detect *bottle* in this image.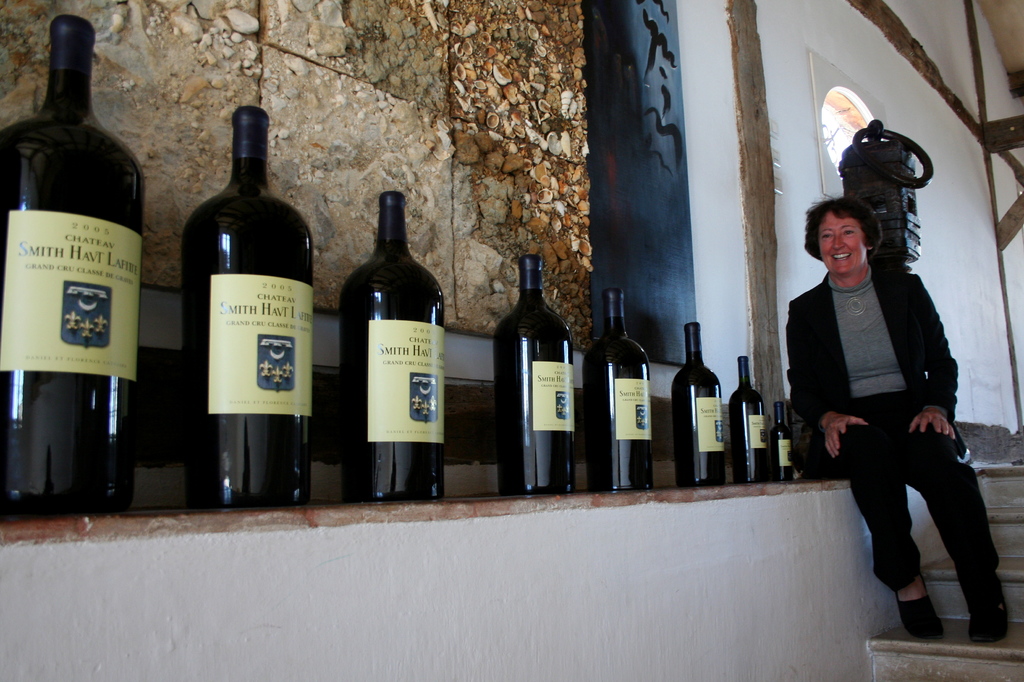
Detection: {"left": 580, "top": 289, "right": 657, "bottom": 490}.
